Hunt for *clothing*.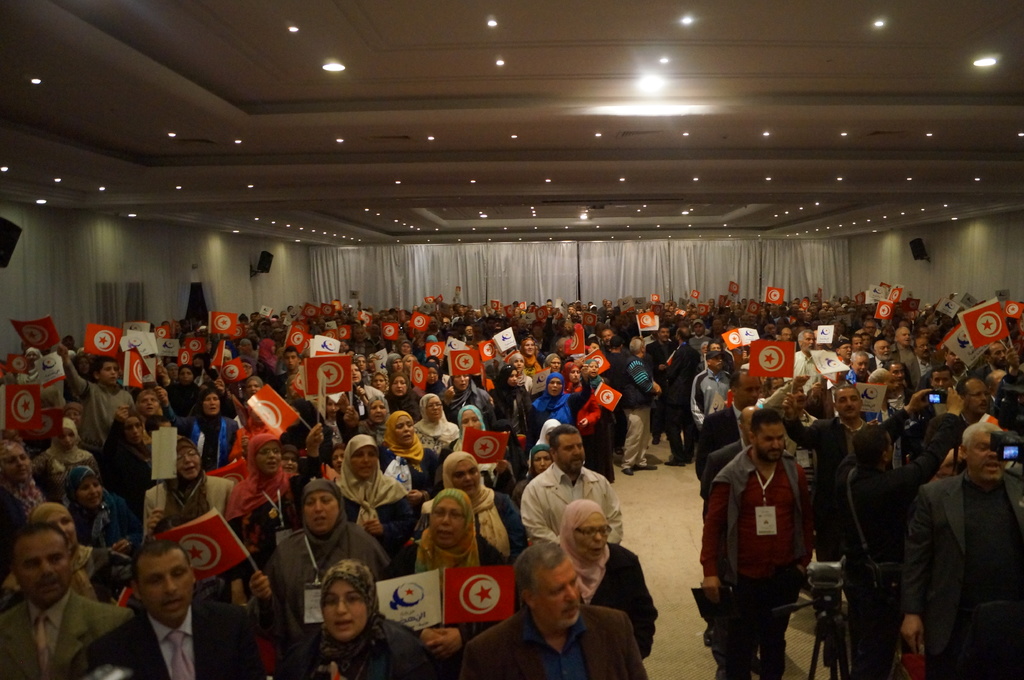
Hunted down at select_region(46, 467, 131, 562).
